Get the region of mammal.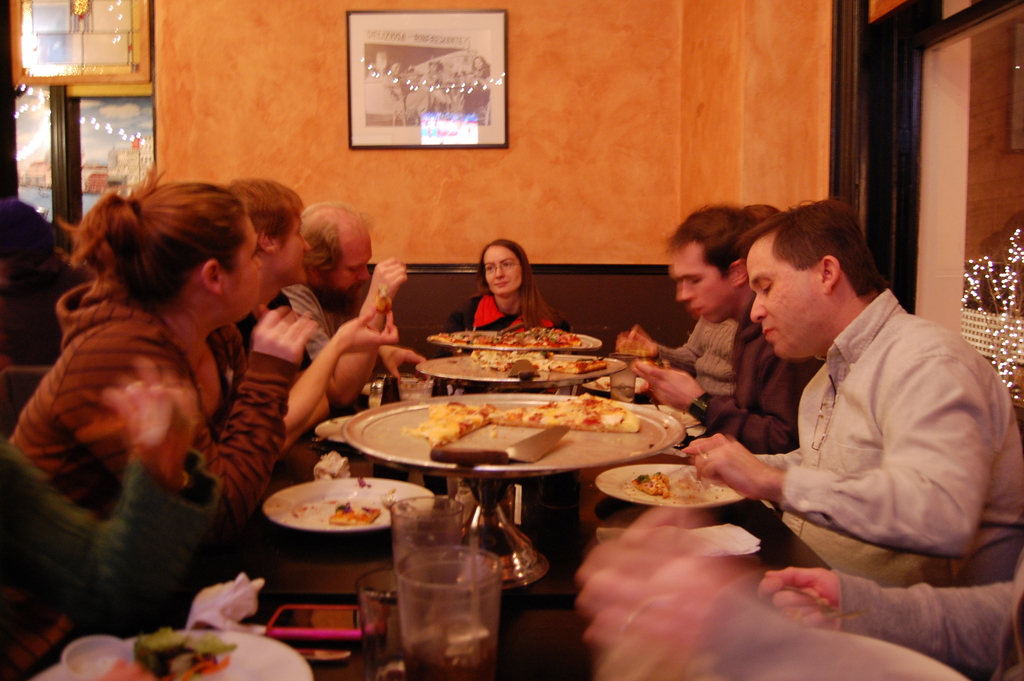
bbox=[0, 168, 321, 629].
